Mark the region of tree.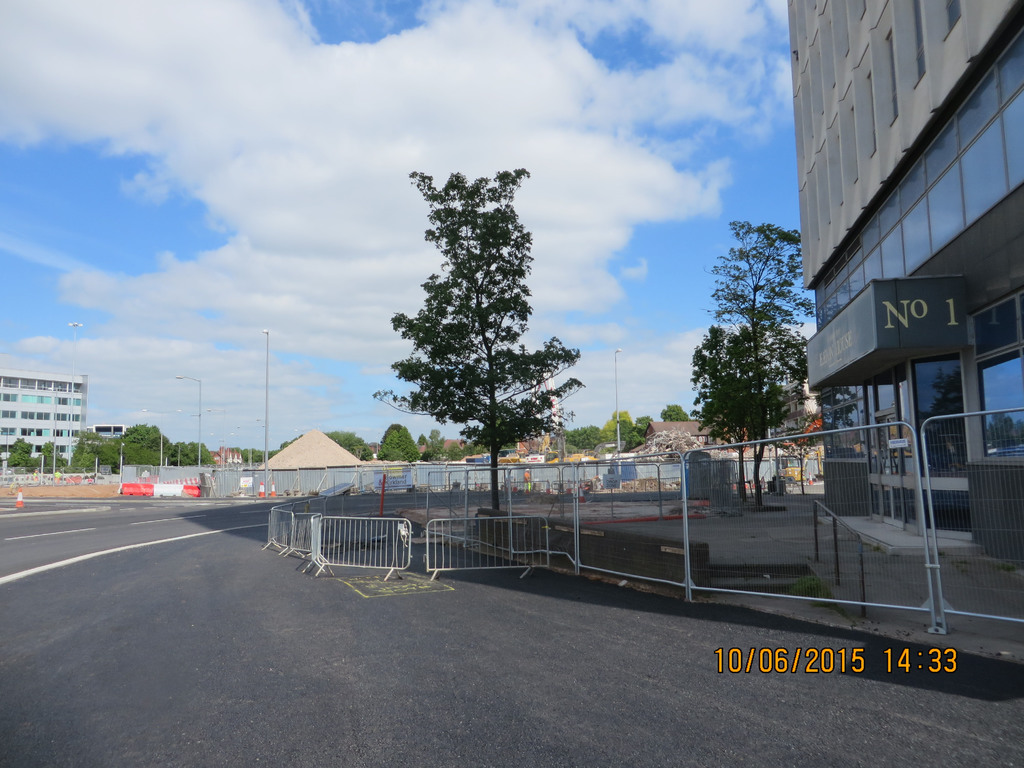
Region: <bbox>463, 430, 513, 457</bbox>.
